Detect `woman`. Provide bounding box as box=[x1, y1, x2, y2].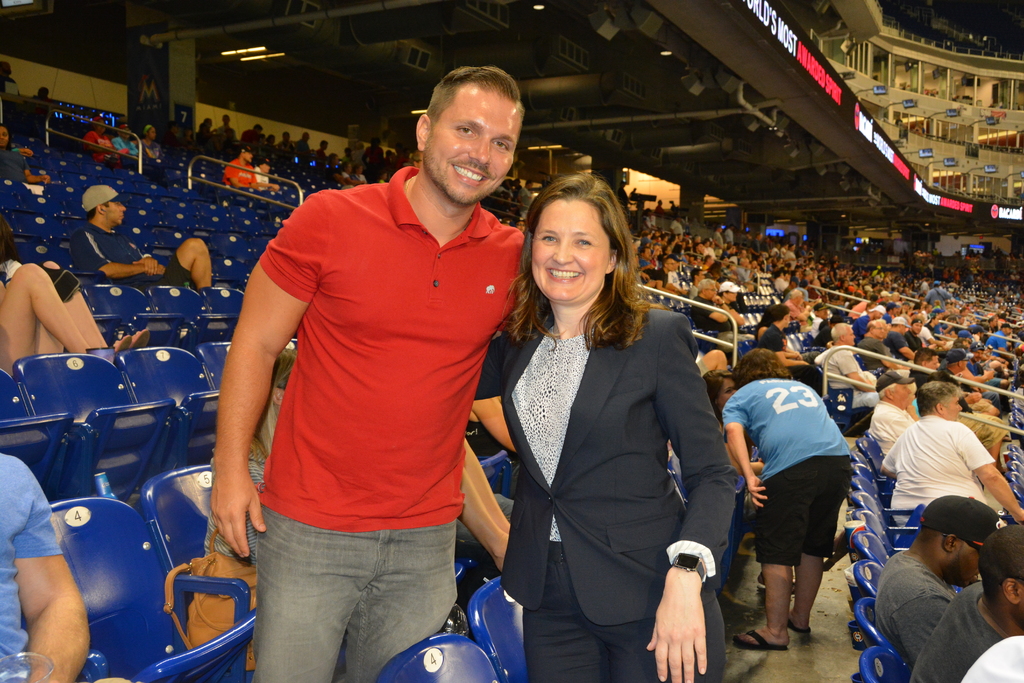
box=[0, 117, 59, 185].
